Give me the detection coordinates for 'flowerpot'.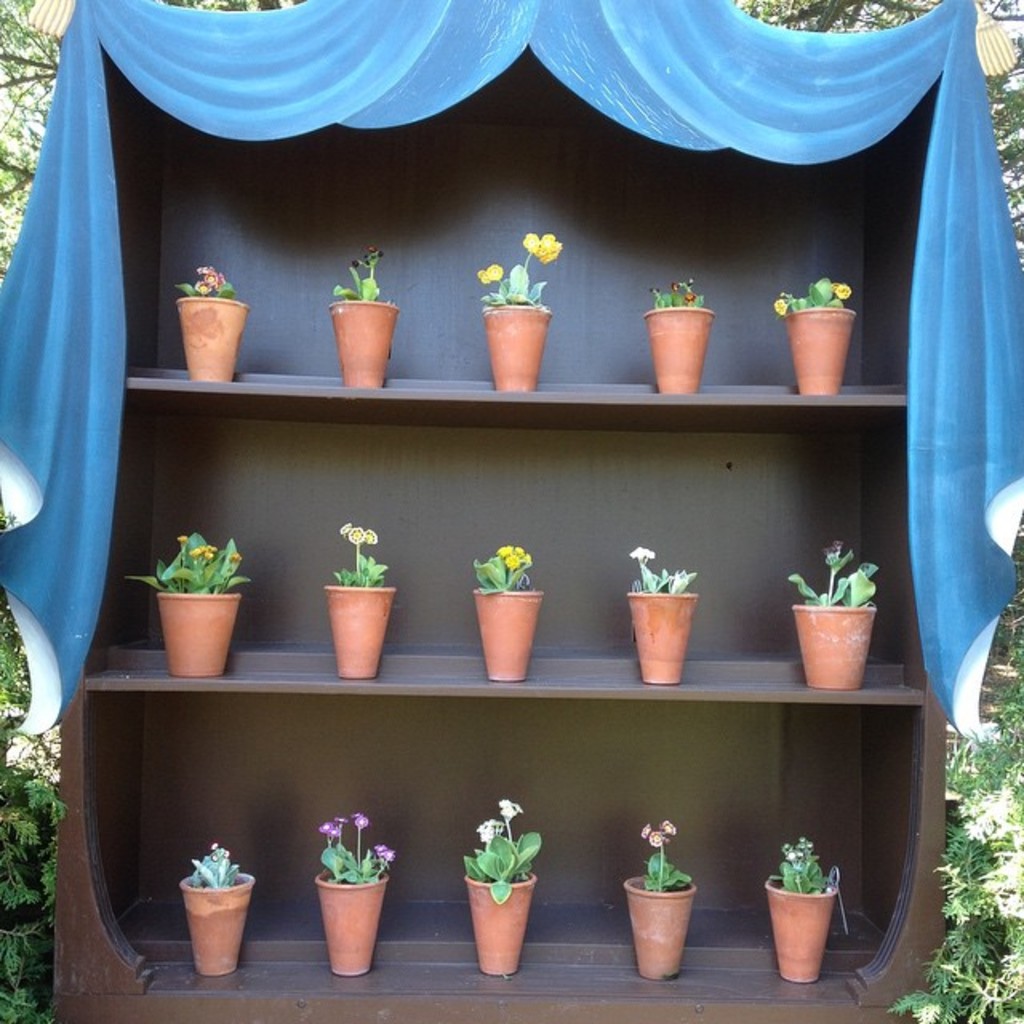
x1=792 y1=594 x2=875 y2=691.
